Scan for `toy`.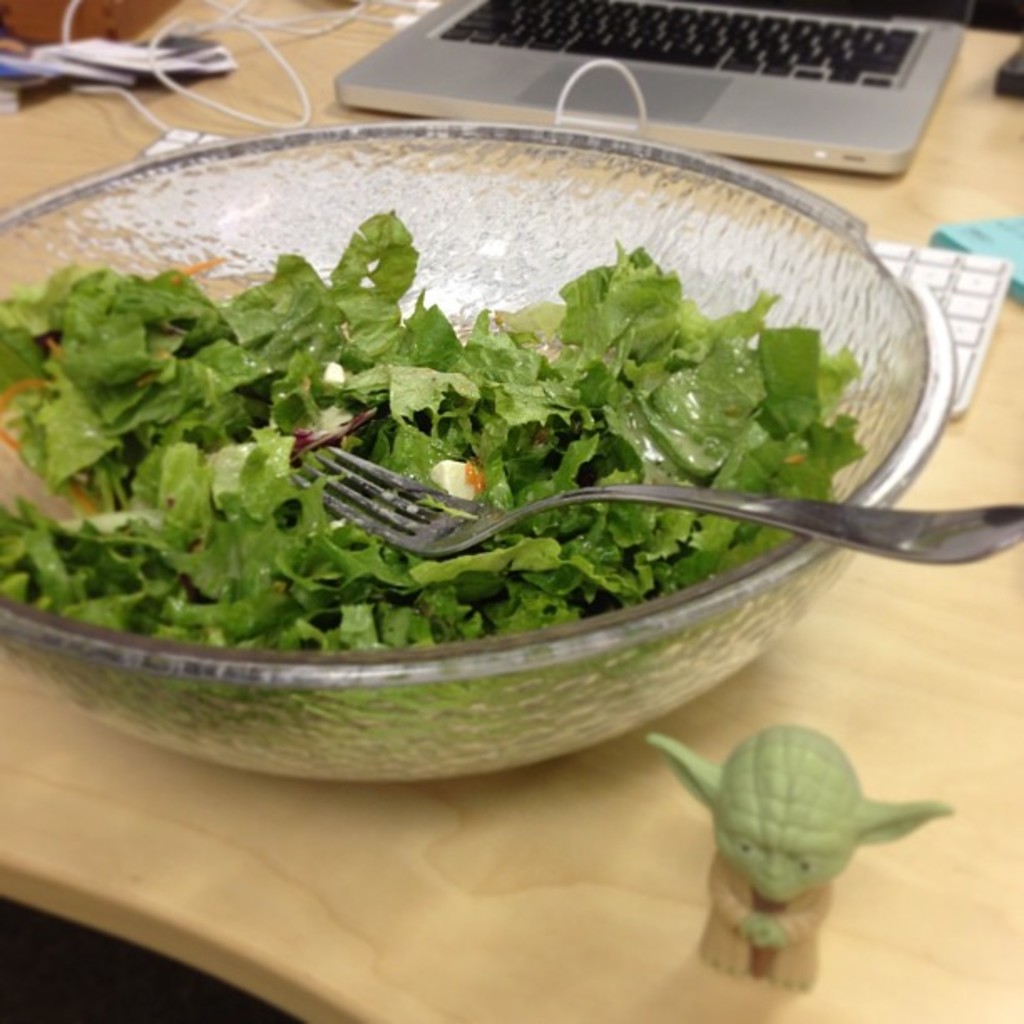
Scan result: locate(664, 698, 900, 999).
